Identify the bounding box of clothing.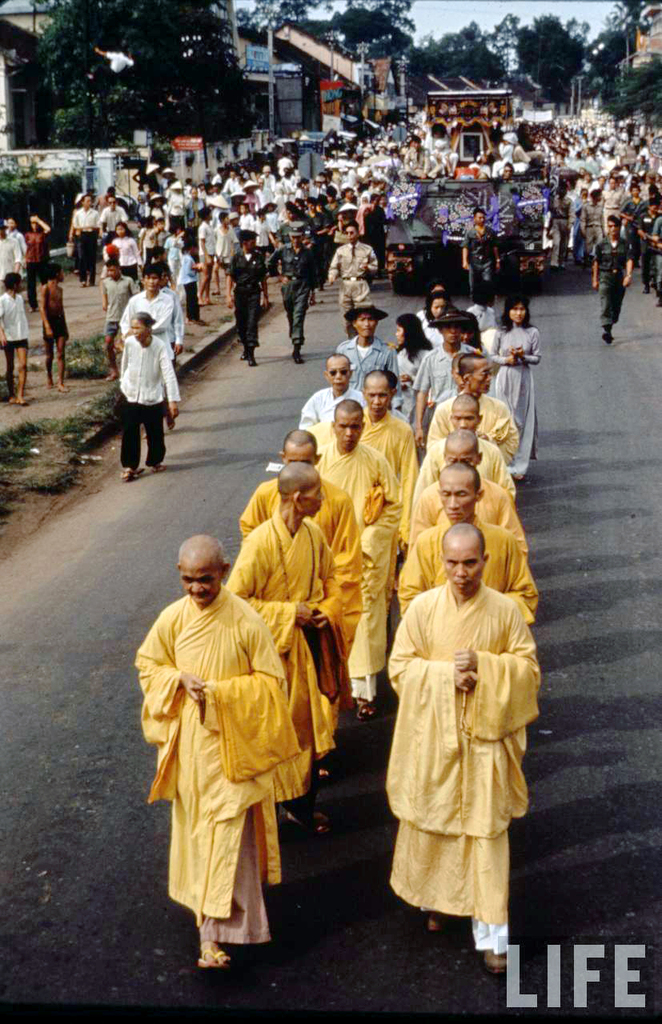
139:582:300:942.
